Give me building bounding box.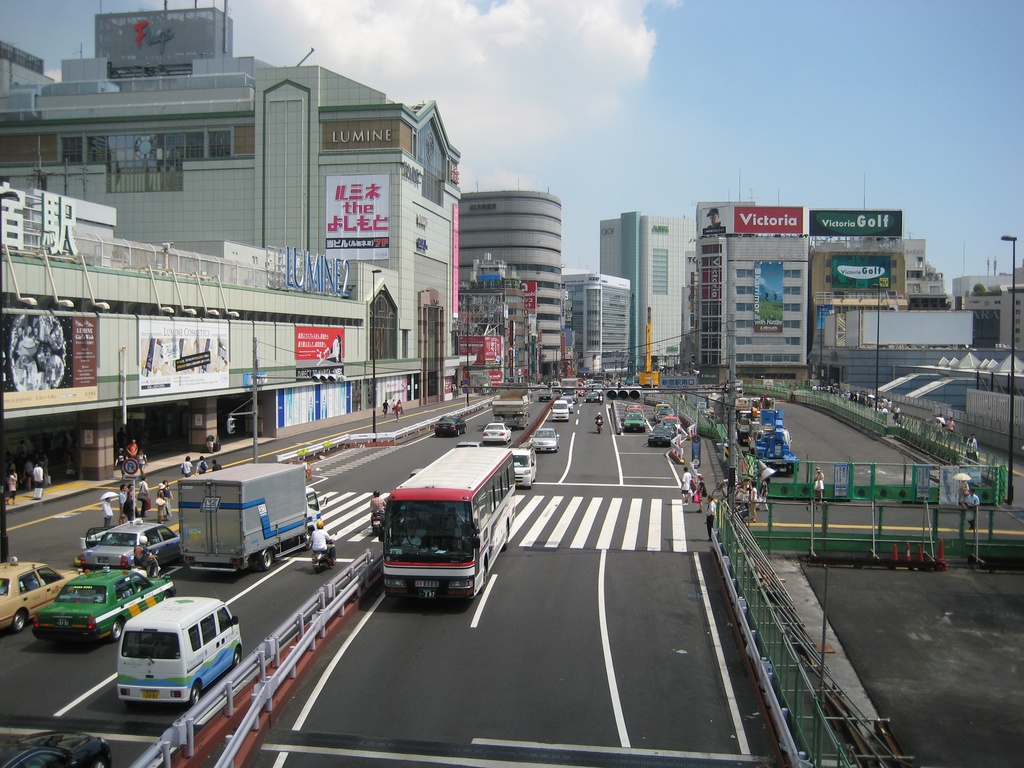
966 267 1023 357.
